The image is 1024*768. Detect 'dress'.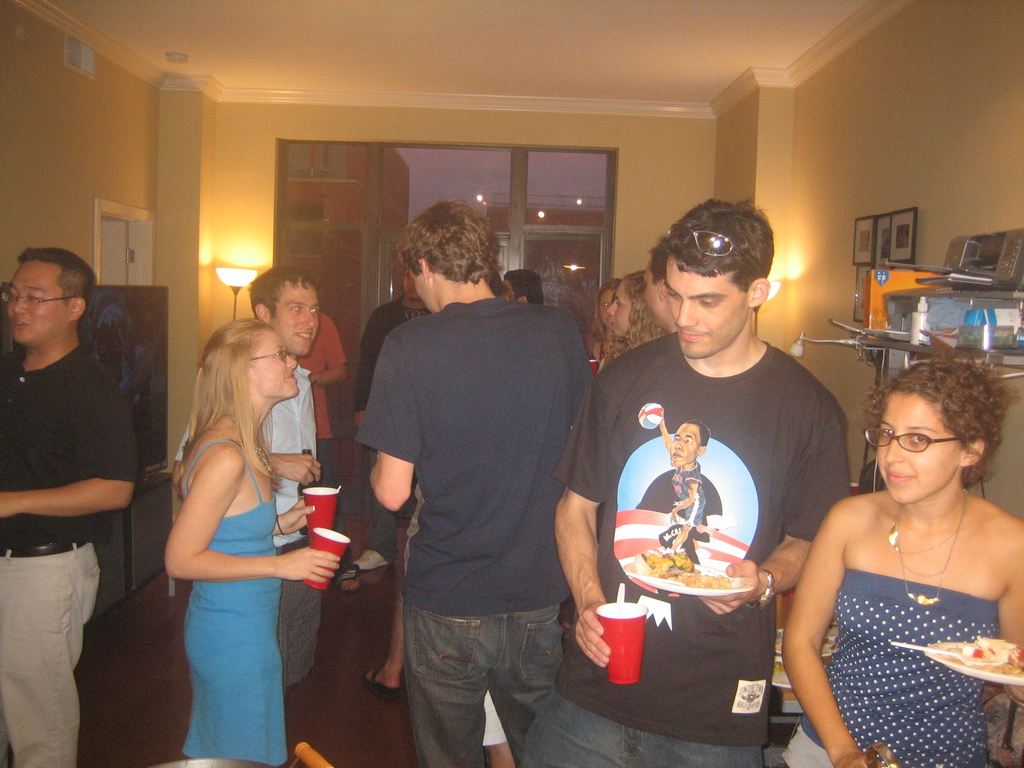
Detection: x1=181 y1=438 x2=291 y2=767.
